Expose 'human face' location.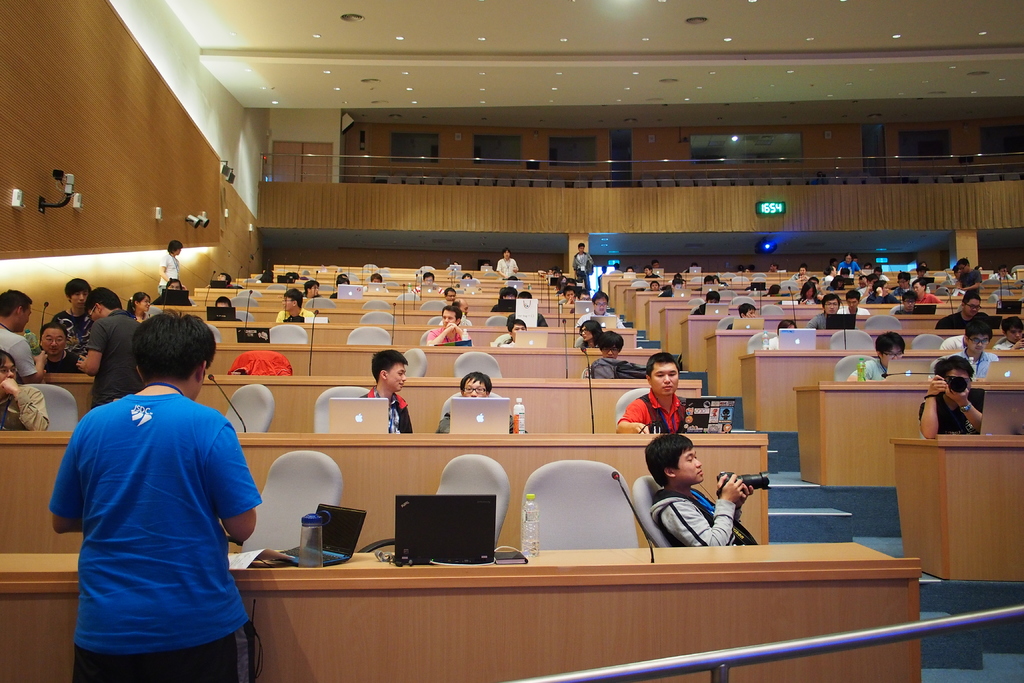
Exposed at l=506, t=292, r=517, b=300.
